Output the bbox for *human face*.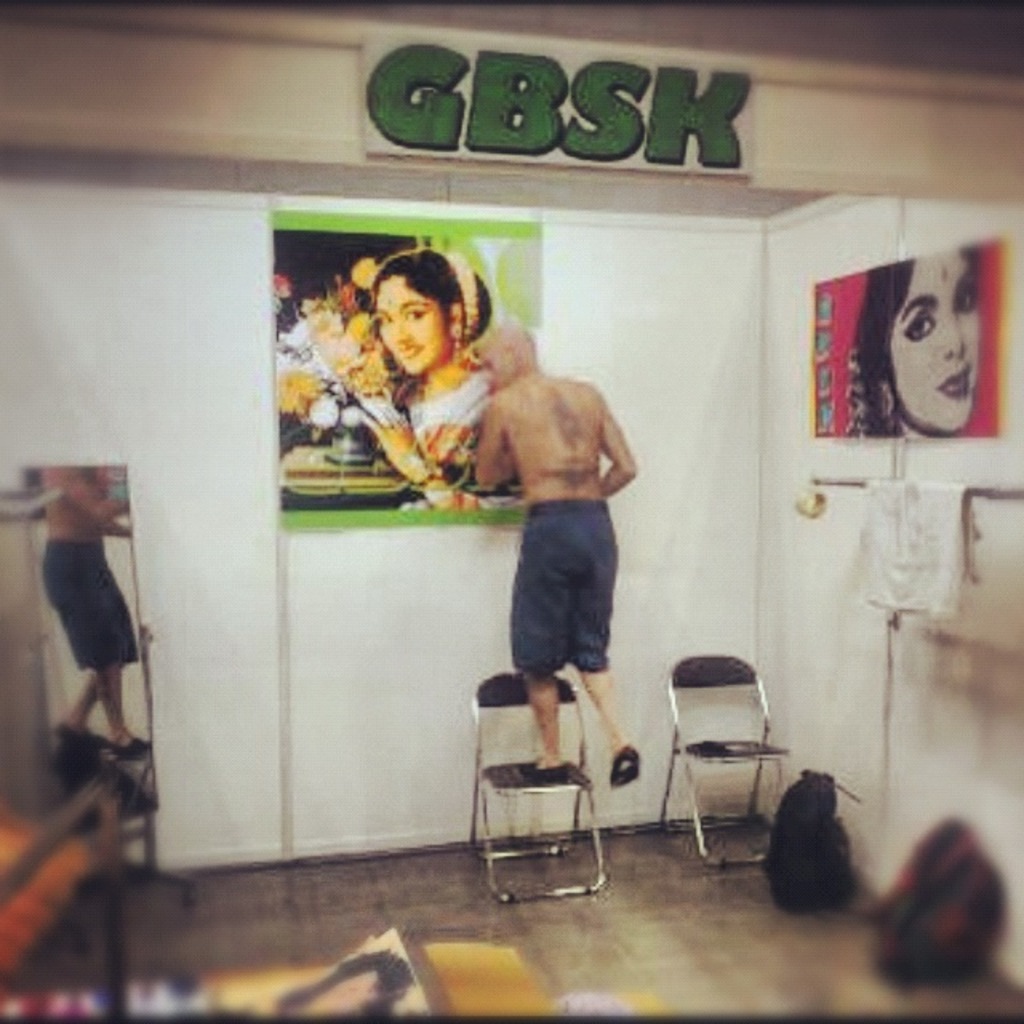
(374,277,453,373).
